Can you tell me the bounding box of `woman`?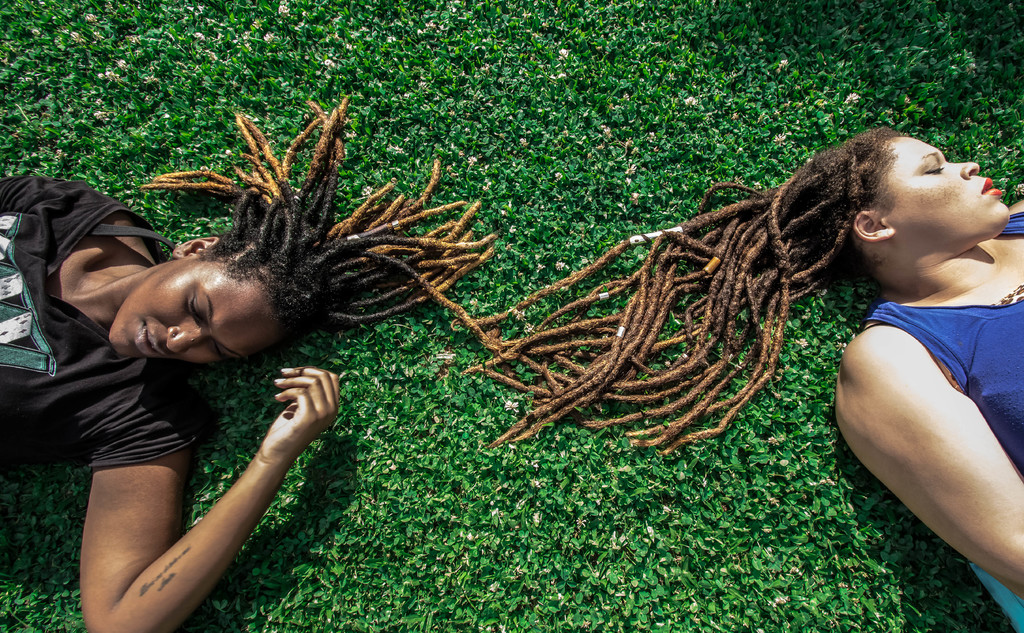
<box>0,90,496,632</box>.
